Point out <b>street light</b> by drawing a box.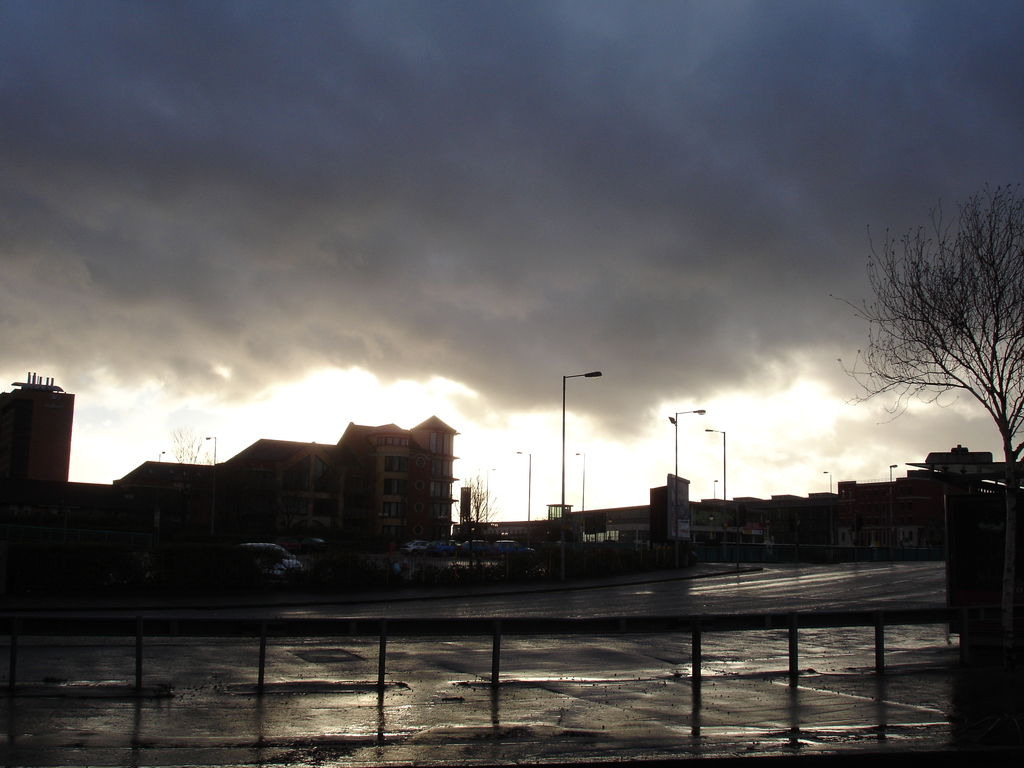
detection(155, 447, 167, 467).
